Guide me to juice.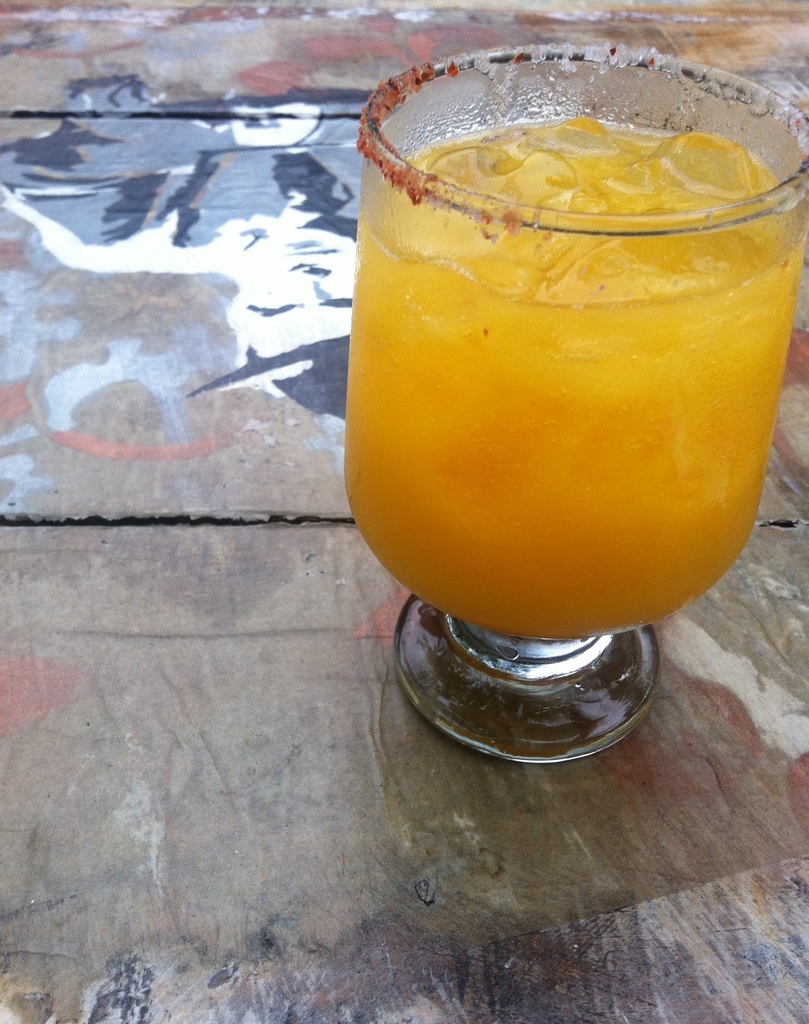
Guidance: BBox(338, 110, 808, 642).
